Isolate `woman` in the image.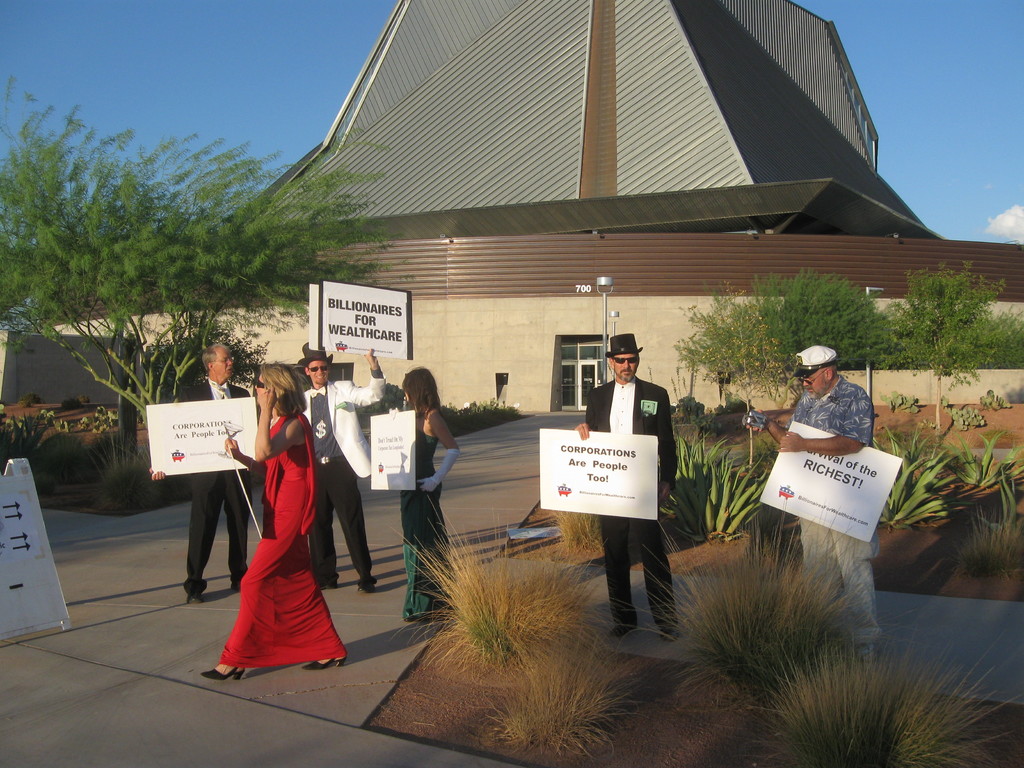
Isolated region: {"x1": 210, "y1": 340, "x2": 345, "y2": 690}.
